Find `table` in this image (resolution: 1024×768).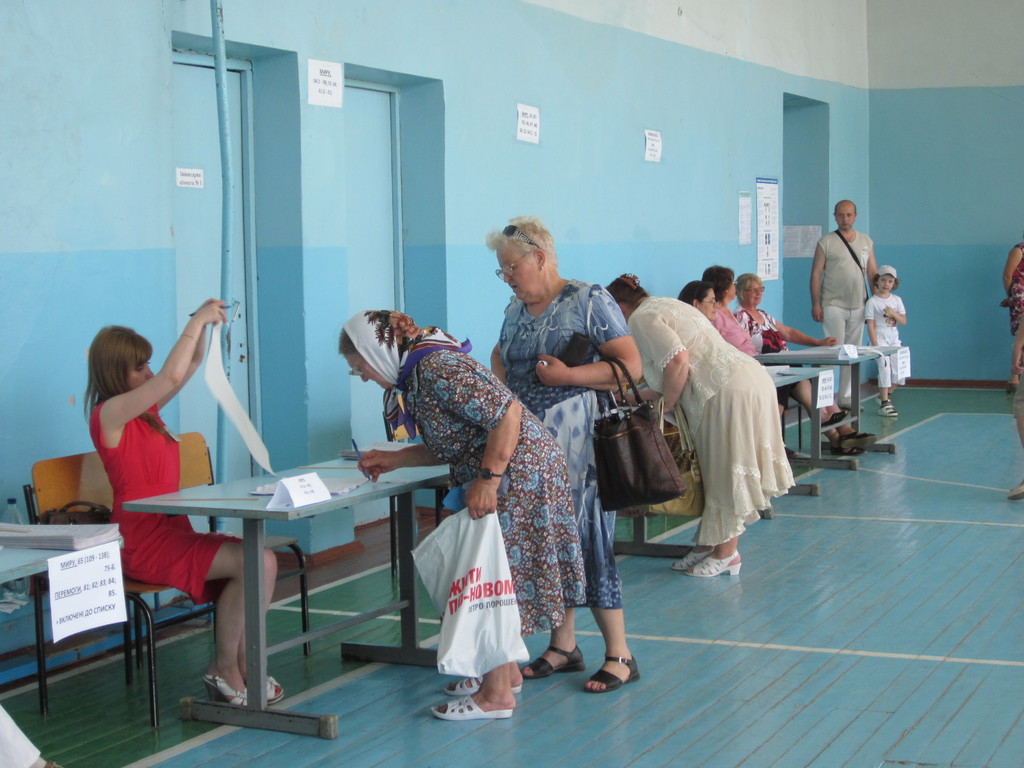
758,342,897,470.
